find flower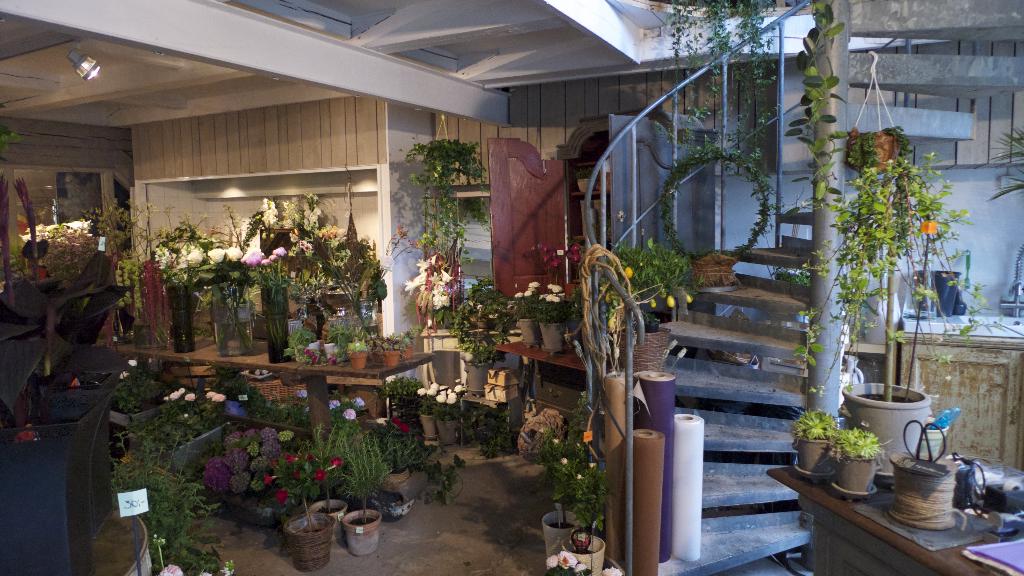
x1=435, y1=393, x2=445, y2=404
